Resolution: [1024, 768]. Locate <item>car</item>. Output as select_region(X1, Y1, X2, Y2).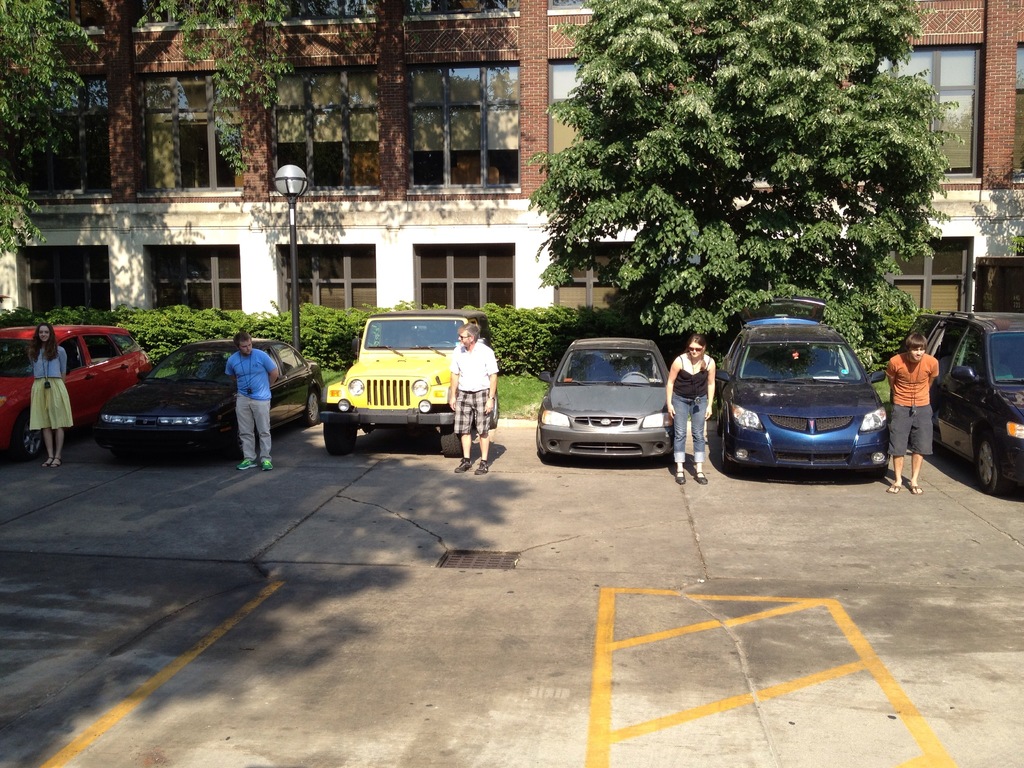
select_region(710, 299, 888, 479).
